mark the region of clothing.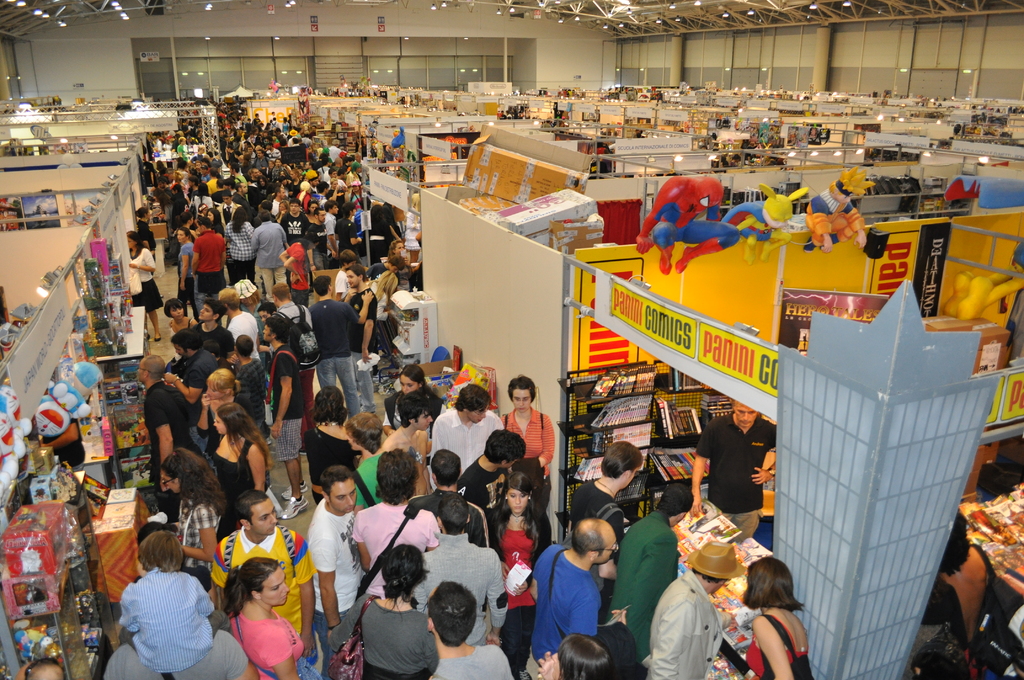
Region: rect(241, 222, 298, 289).
